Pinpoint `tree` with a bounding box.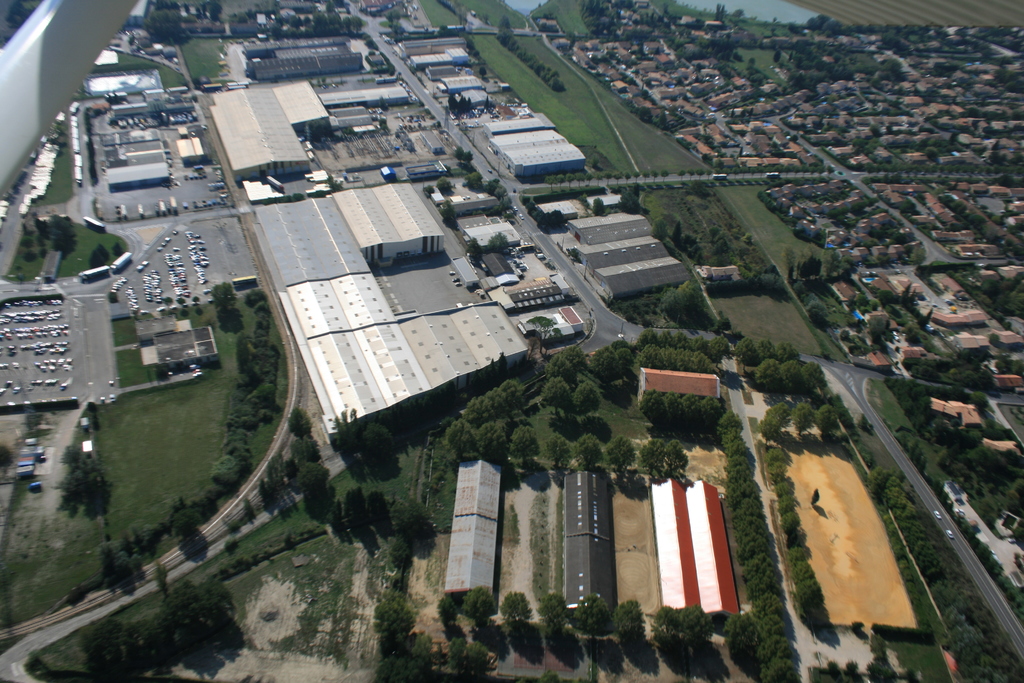
x1=484, y1=231, x2=515, y2=255.
